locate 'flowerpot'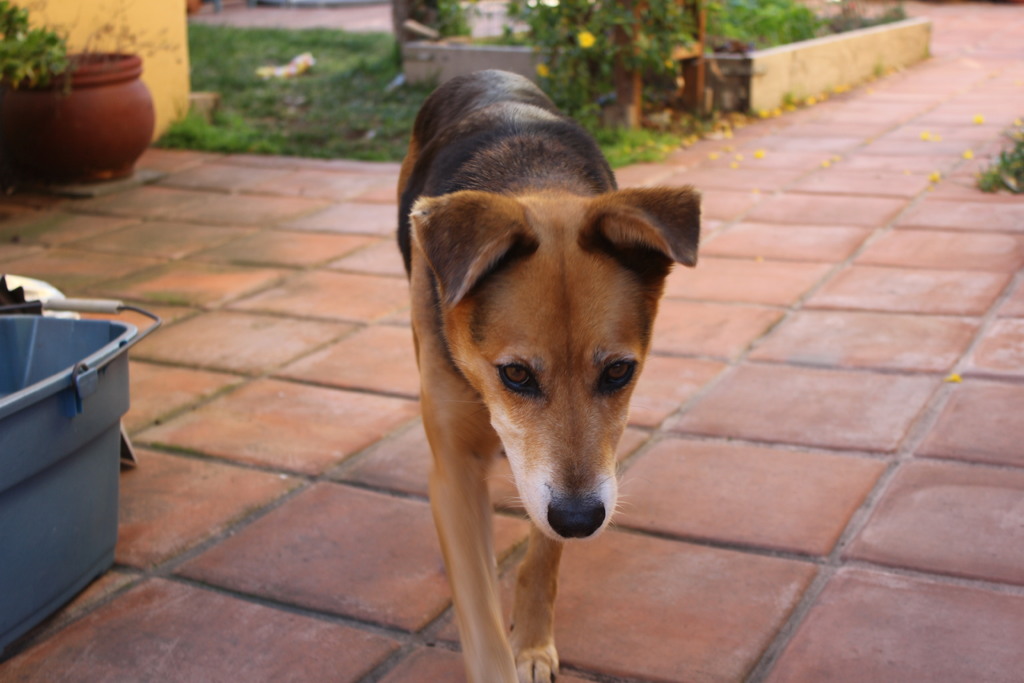
detection(12, 19, 155, 176)
